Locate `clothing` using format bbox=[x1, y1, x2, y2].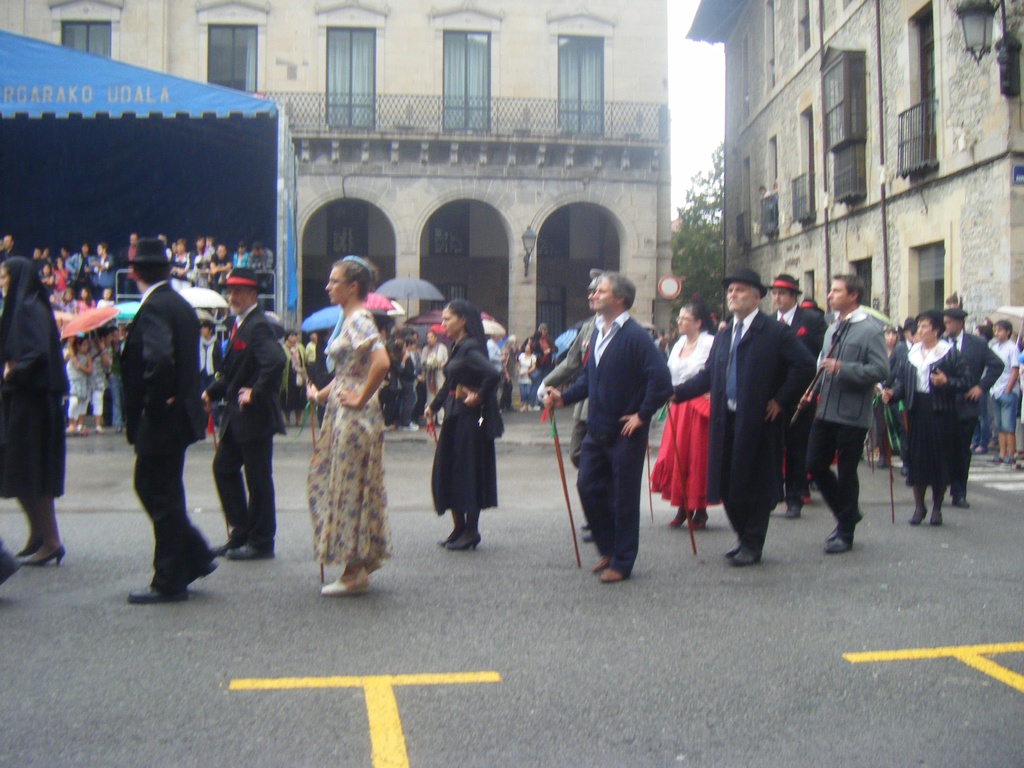
bbox=[669, 308, 813, 556].
